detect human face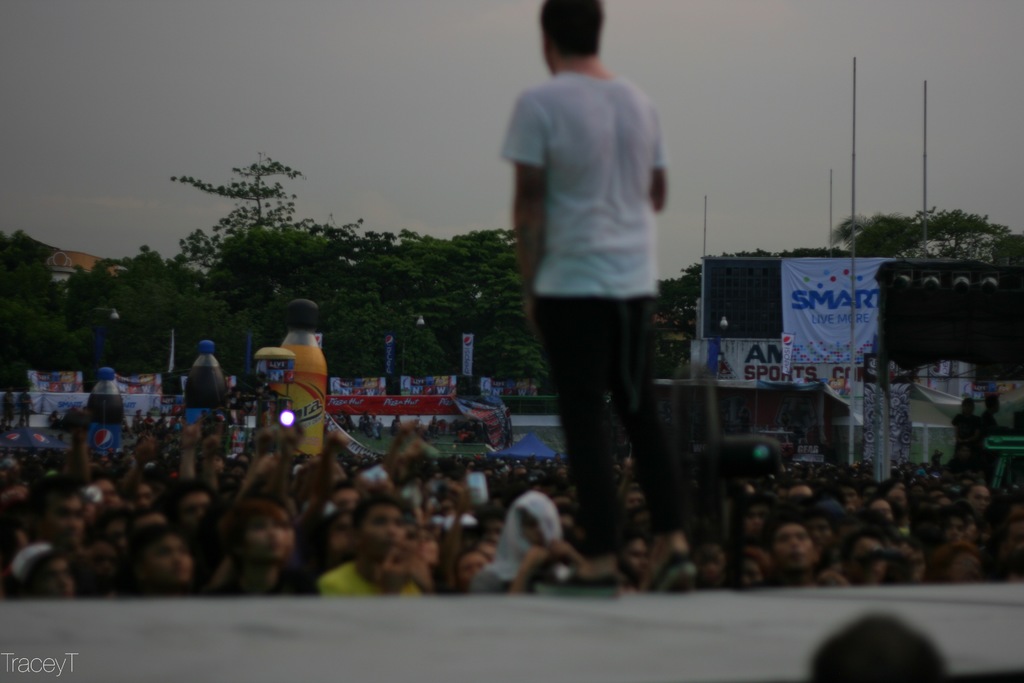
{"x1": 790, "y1": 487, "x2": 814, "y2": 493}
